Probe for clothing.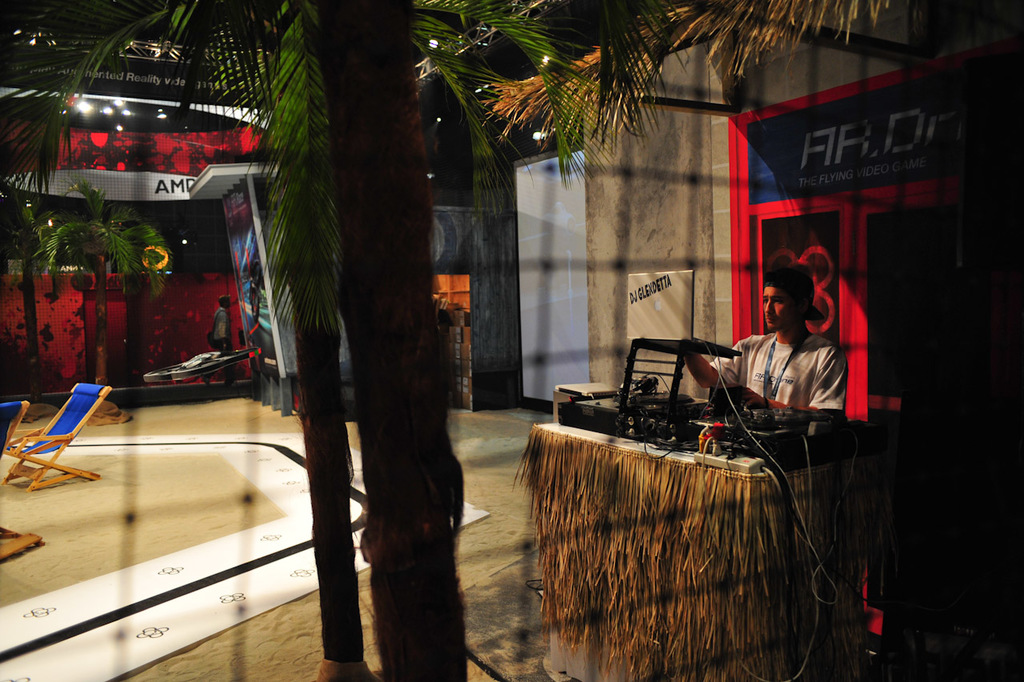
Probe result: select_region(213, 307, 229, 353).
